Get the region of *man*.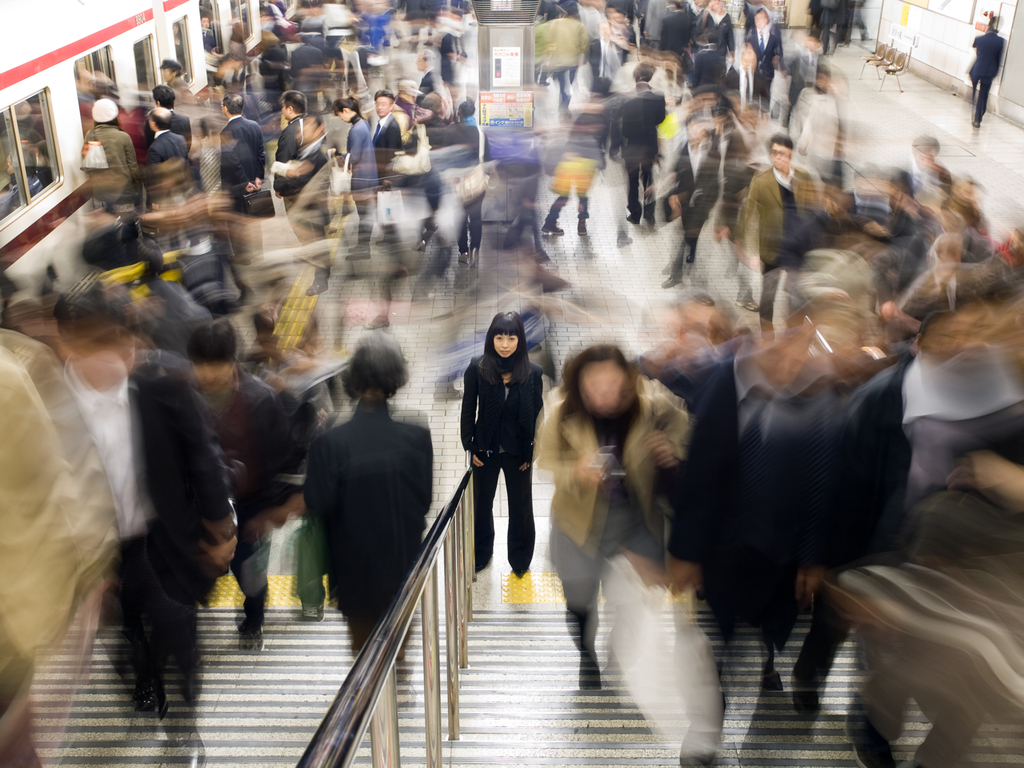
144:89:193:147.
